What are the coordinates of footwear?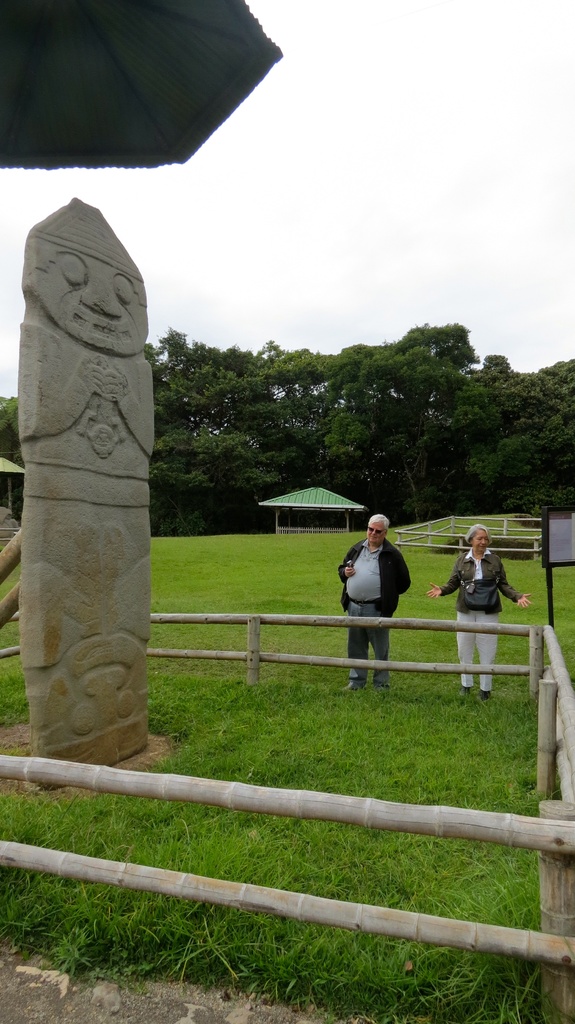
{"x1": 377, "y1": 678, "x2": 387, "y2": 694}.
